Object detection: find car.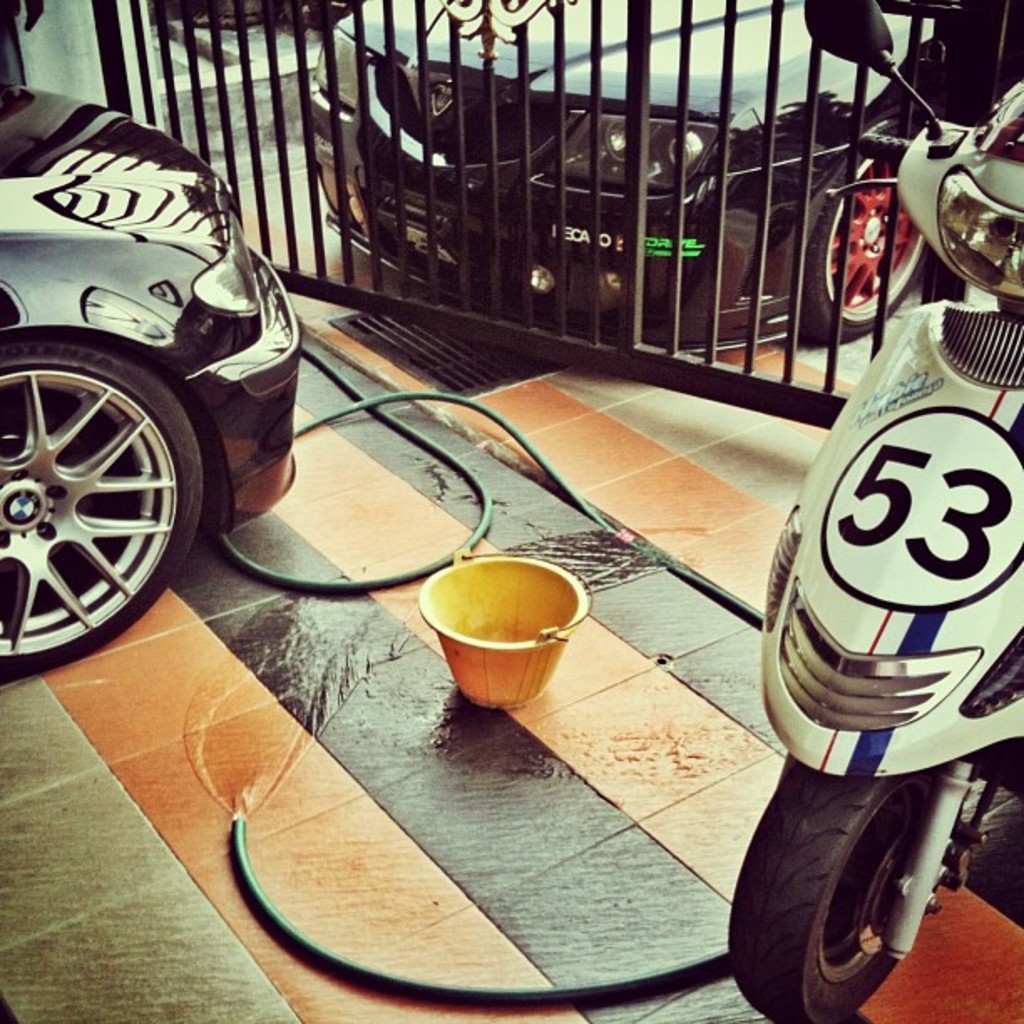
[x1=296, y1=0, x2=927, y2=360].
